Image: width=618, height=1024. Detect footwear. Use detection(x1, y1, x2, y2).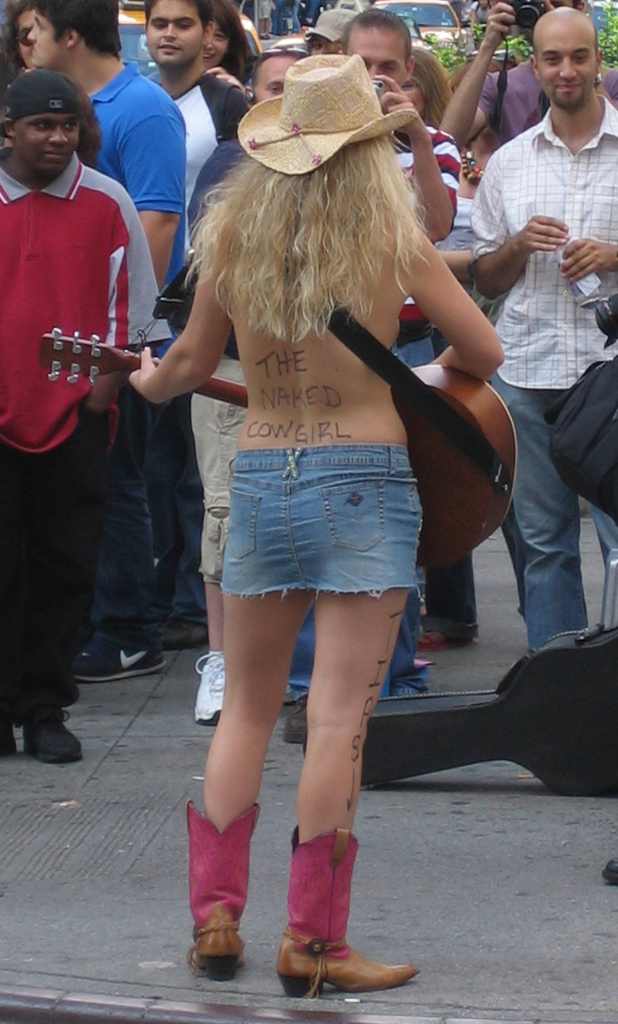
detection(280, 696, 317, 742).
